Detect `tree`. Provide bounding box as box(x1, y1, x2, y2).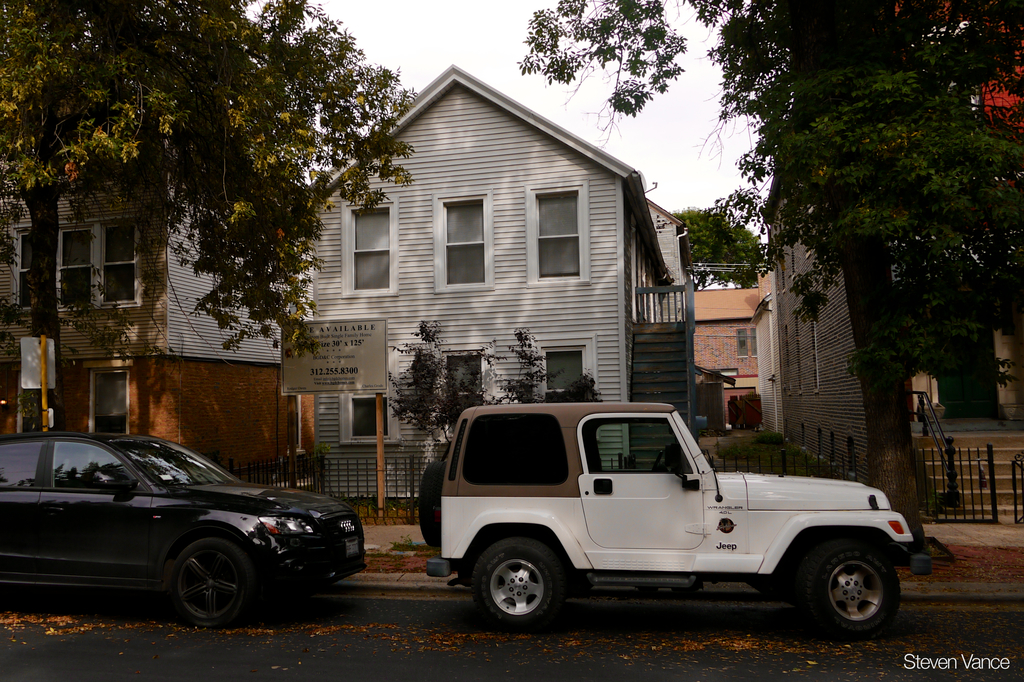
box(514, 0, 1023, 561).
